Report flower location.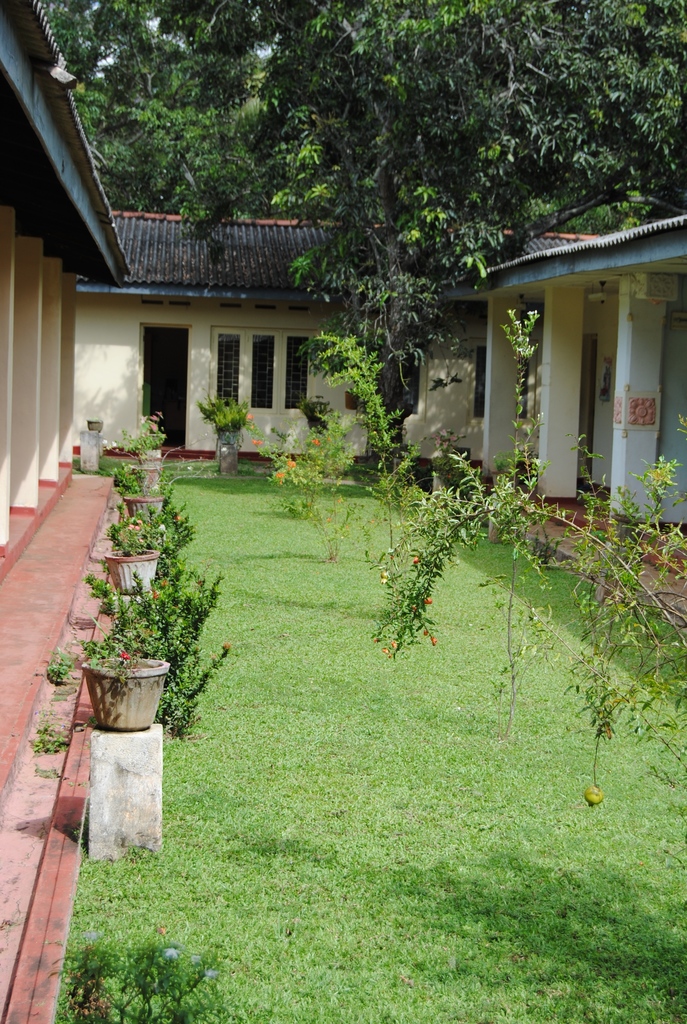
Report: bbox(161, 579, 168, 589).
